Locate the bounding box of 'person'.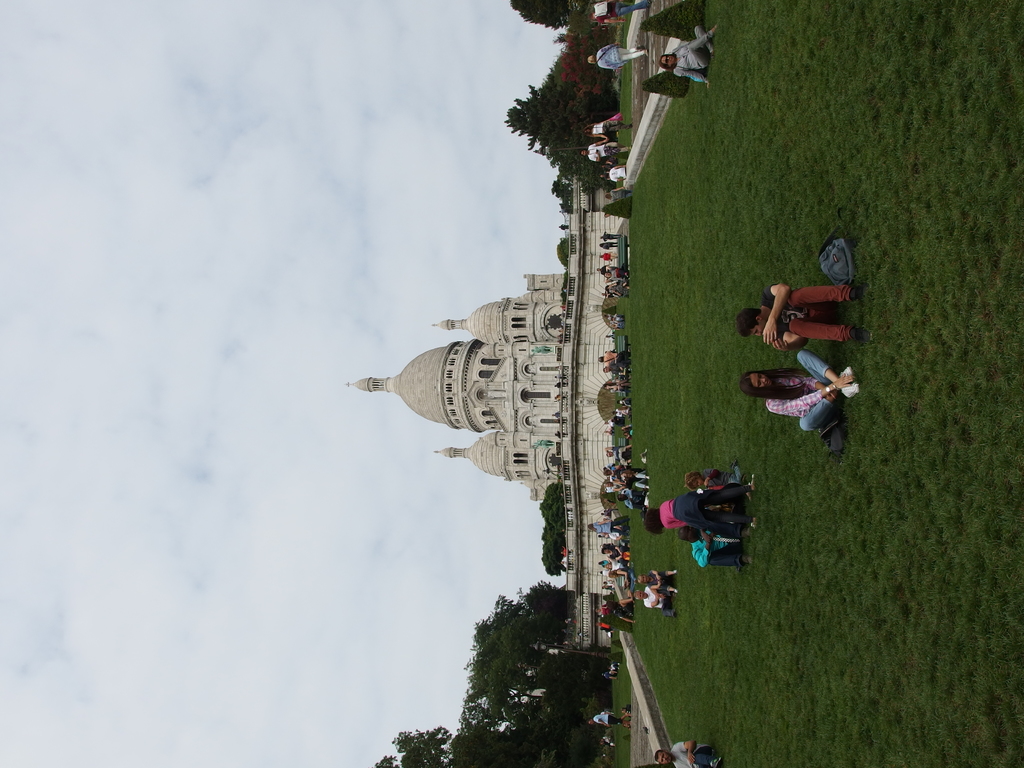
Bounding box: bbox=[630, 568, 684, 584].
